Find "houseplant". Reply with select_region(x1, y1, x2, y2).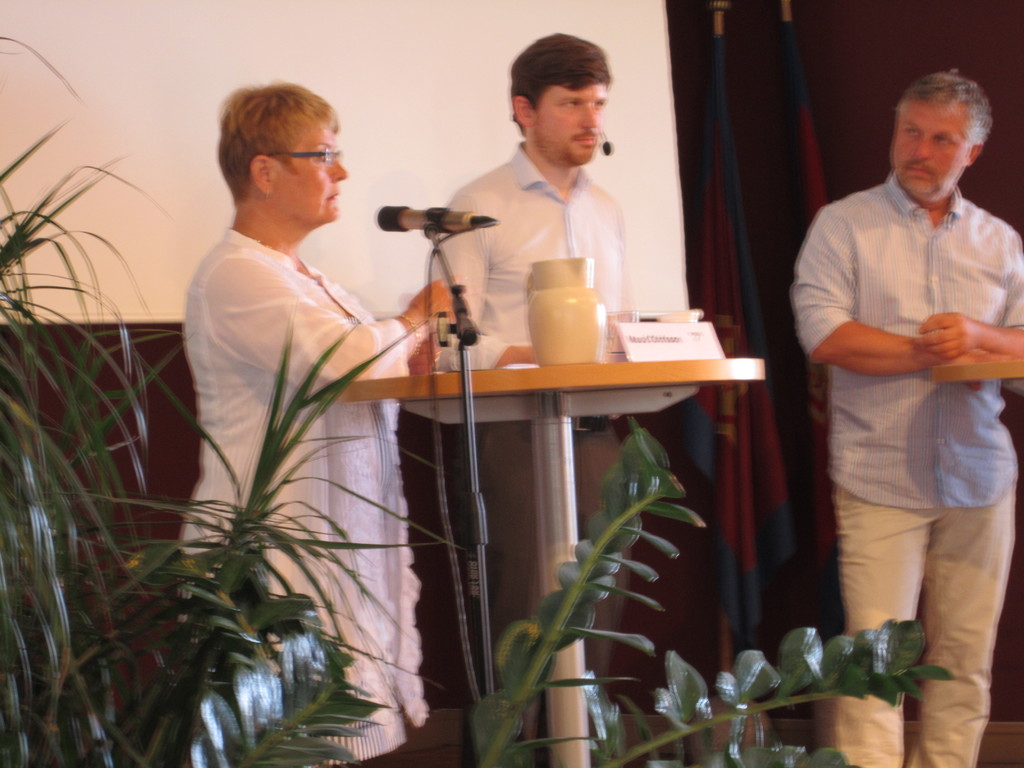
select_region(463, 410, 949, 763).
